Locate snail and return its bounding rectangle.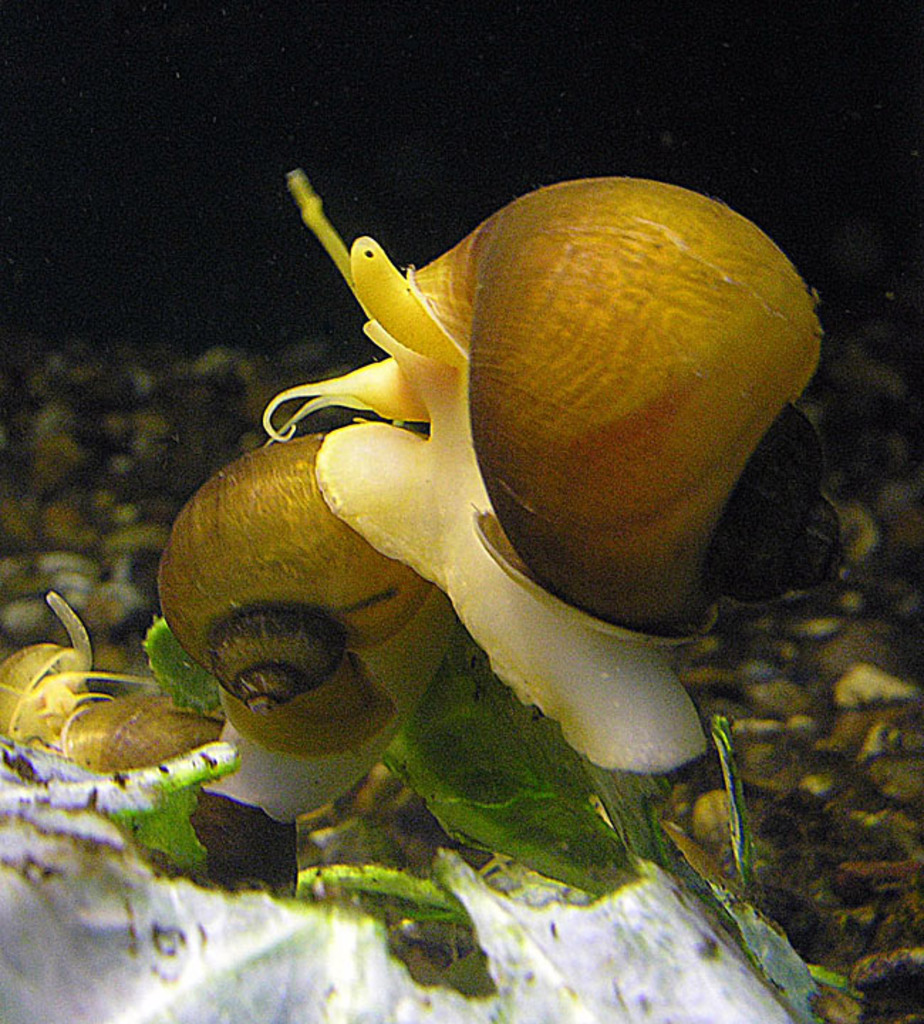
x1=0, y1=434, x2=463, y2=832.
